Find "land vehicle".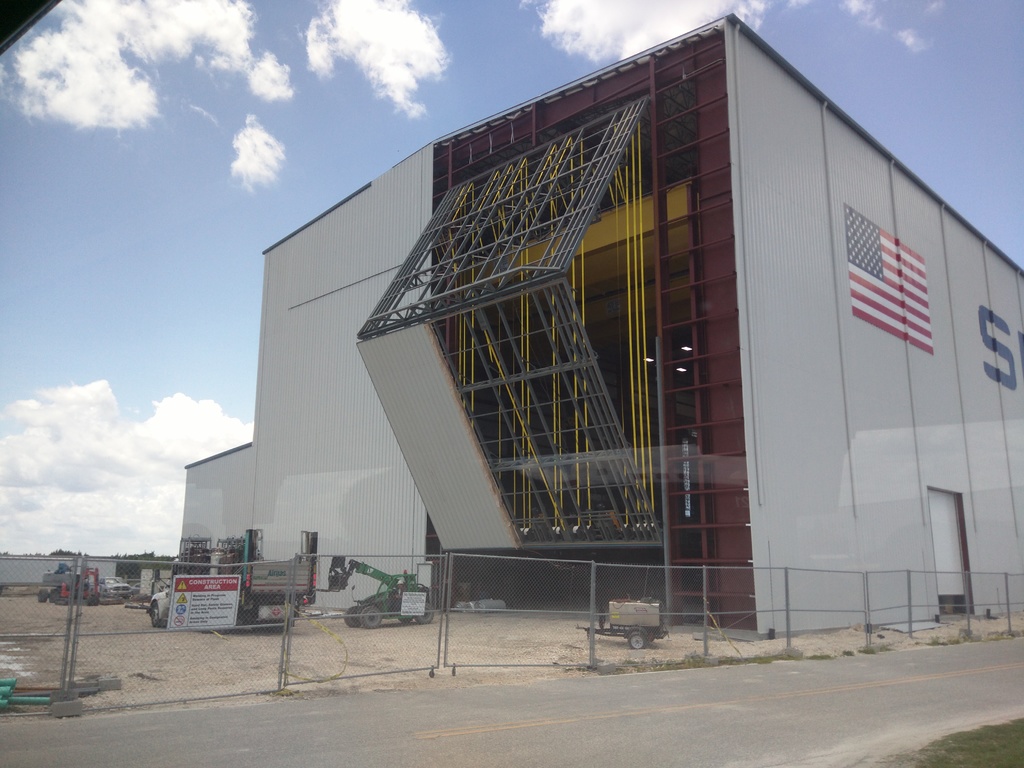
box=[141, 536, 287, 651].
